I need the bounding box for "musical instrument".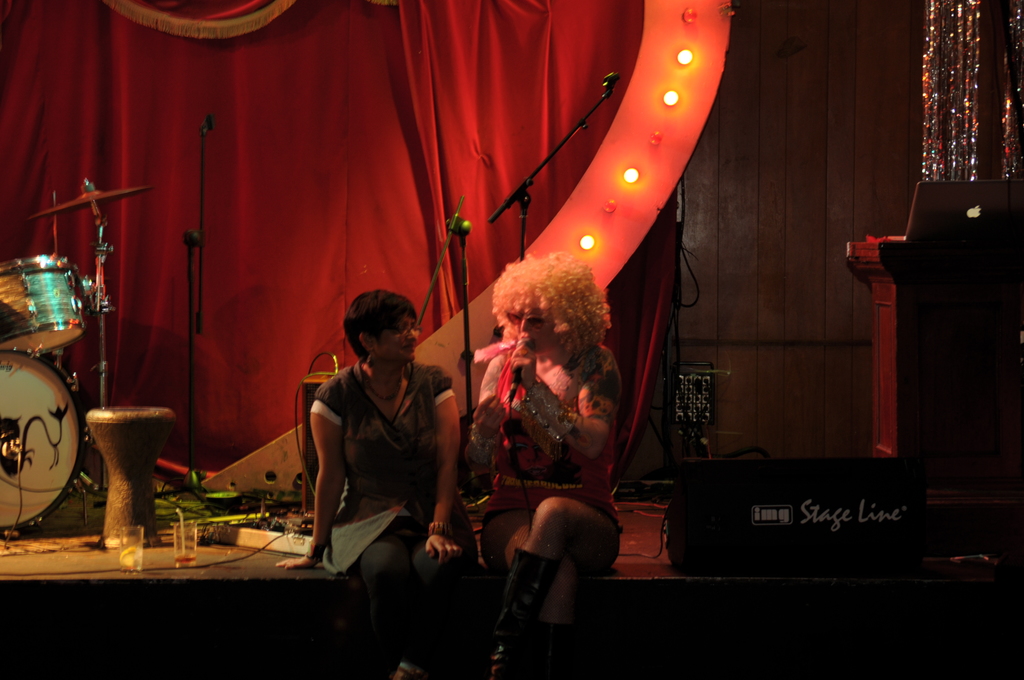
Here it is: detection(26, 181, 154, 222).
